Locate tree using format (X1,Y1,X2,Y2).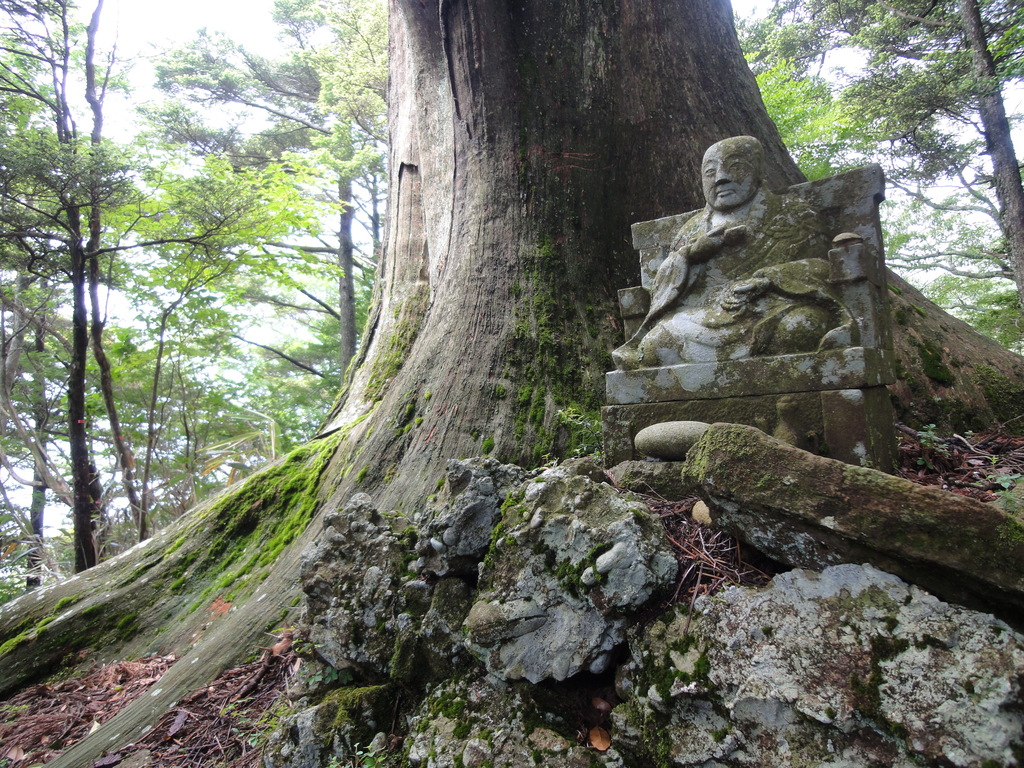
(129,0,397,443).
